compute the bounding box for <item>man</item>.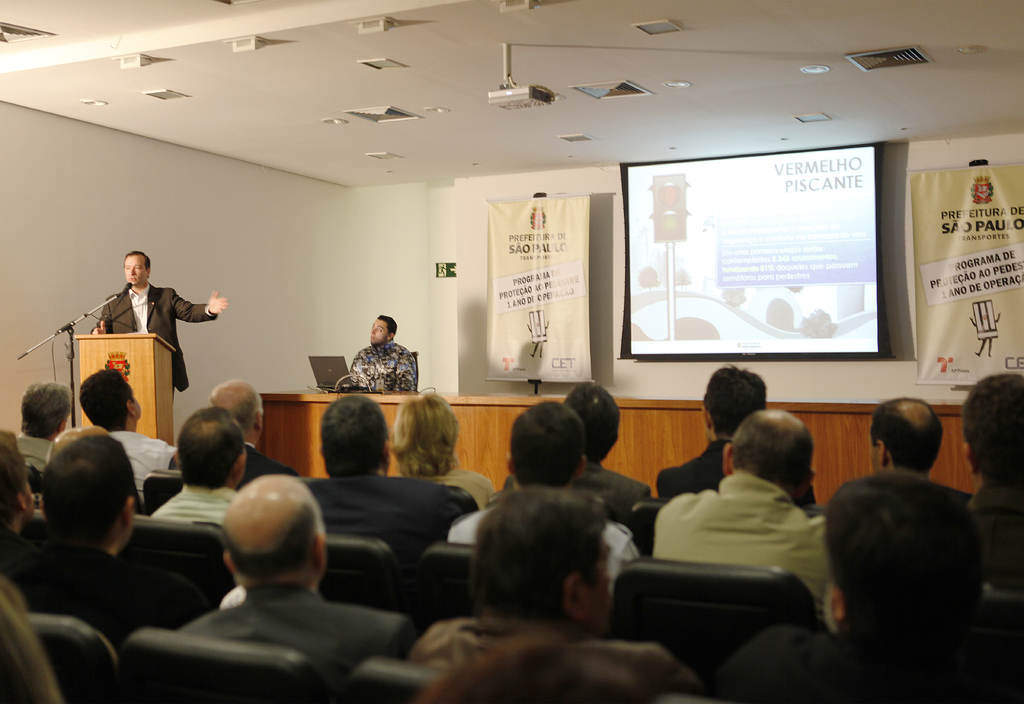
bbox=(282, 392, 446, 579).
